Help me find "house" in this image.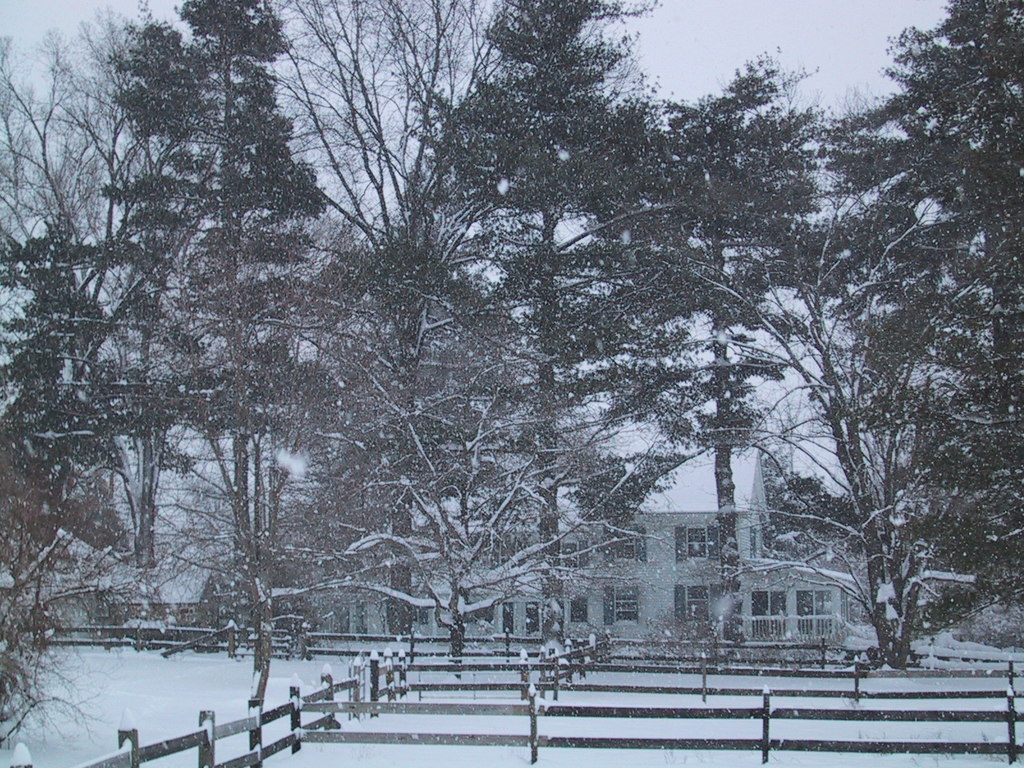
Found it: {"left": 342, "top": 445, "right": 854, "bottom": 648}.
